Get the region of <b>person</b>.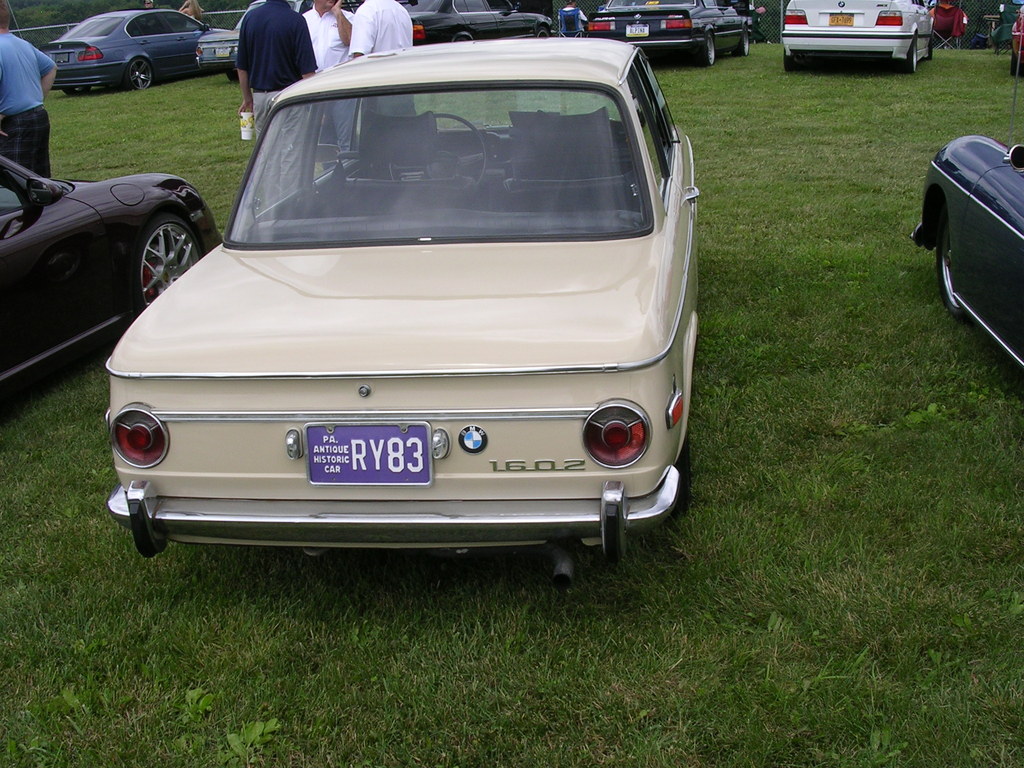
select_region(0, 3, 56, 180).
